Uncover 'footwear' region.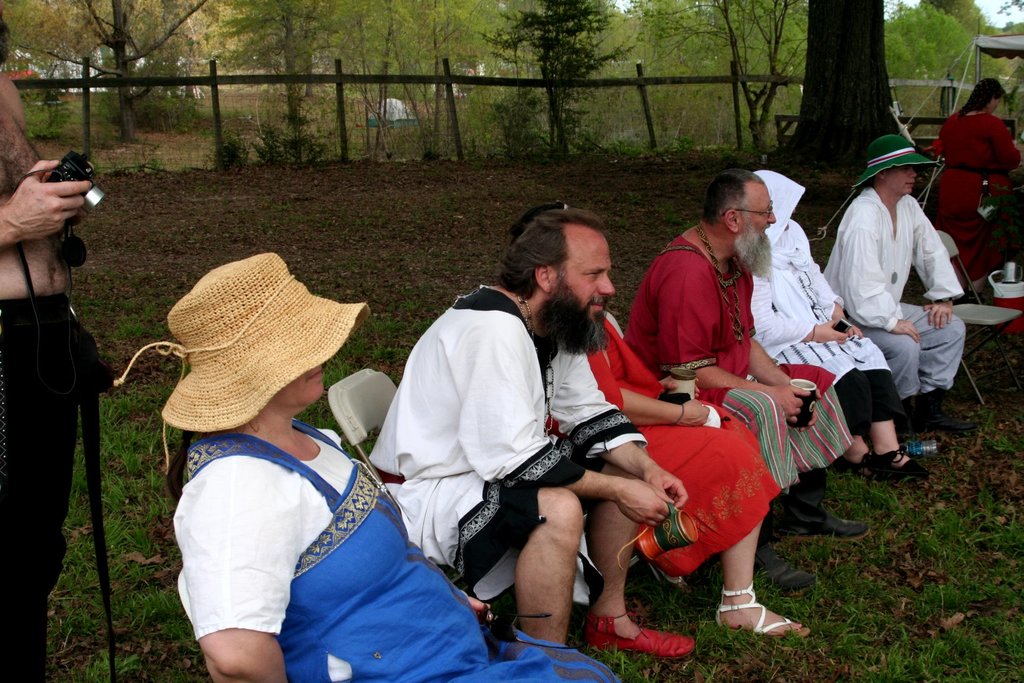
Uncovered: bbox(781, 505, 870, 547).
